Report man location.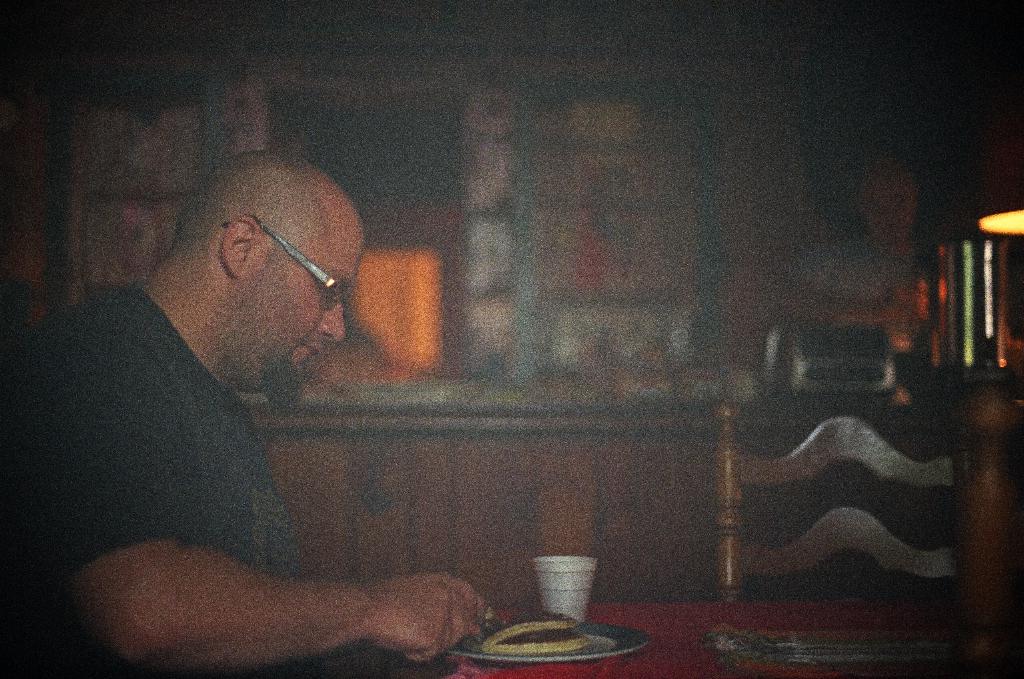
Report: <box>38,127,506,678</box>.
